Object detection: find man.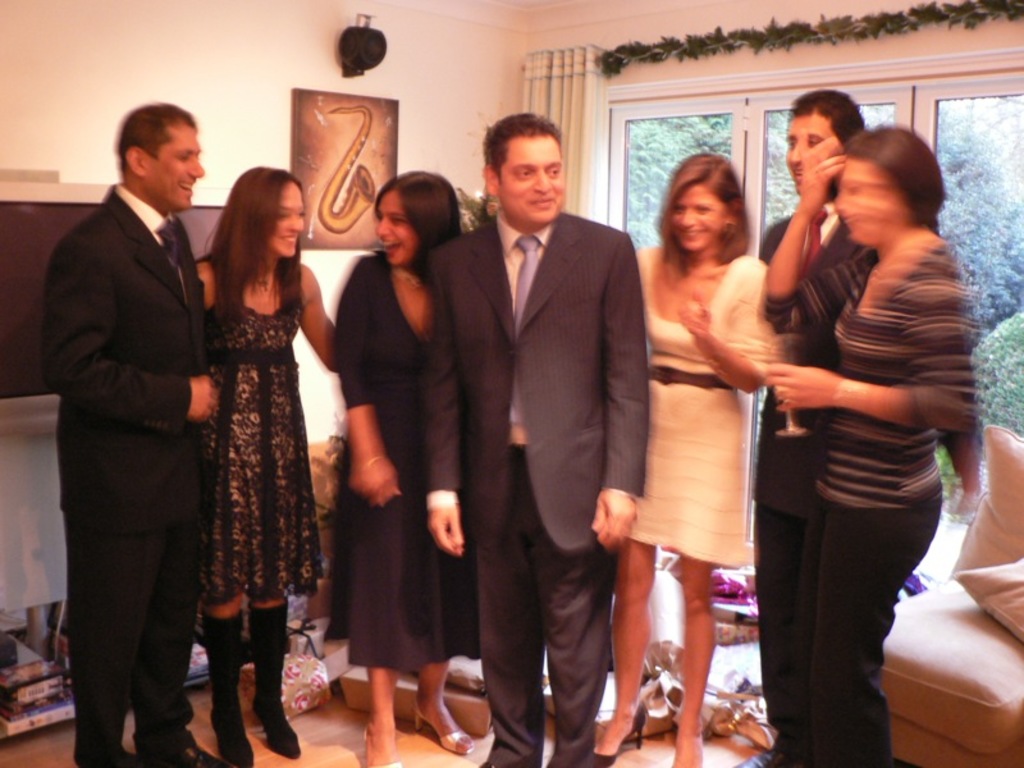
rect(36, 65, 225, 760).
